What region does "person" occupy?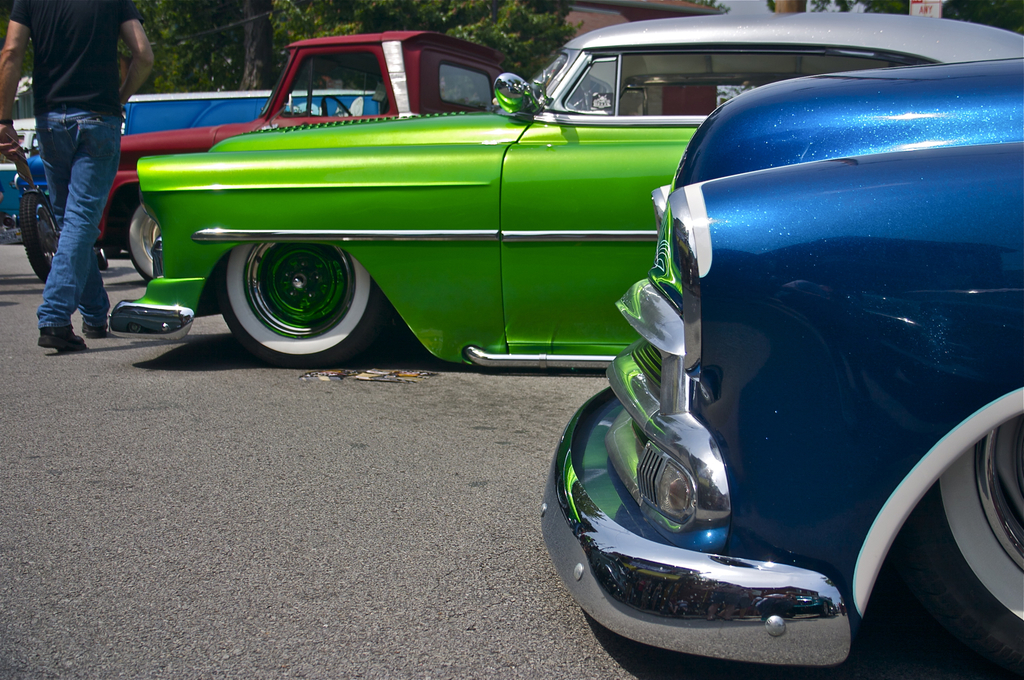
(0, 0, 156, 352).
